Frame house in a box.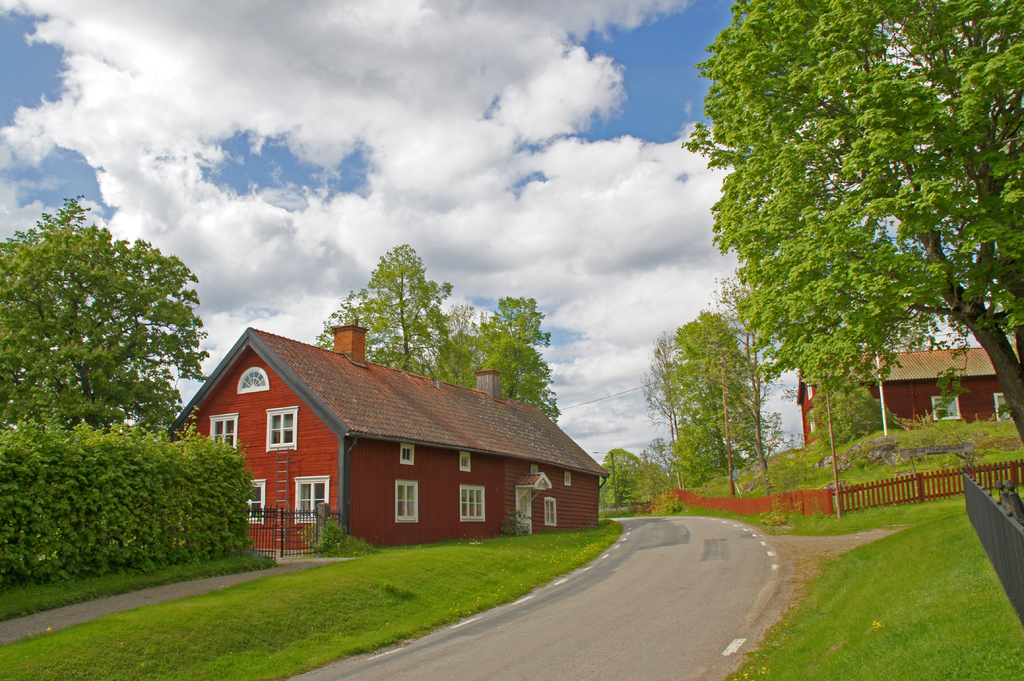
(left=810, top=342, right=1023, bottom=447).
